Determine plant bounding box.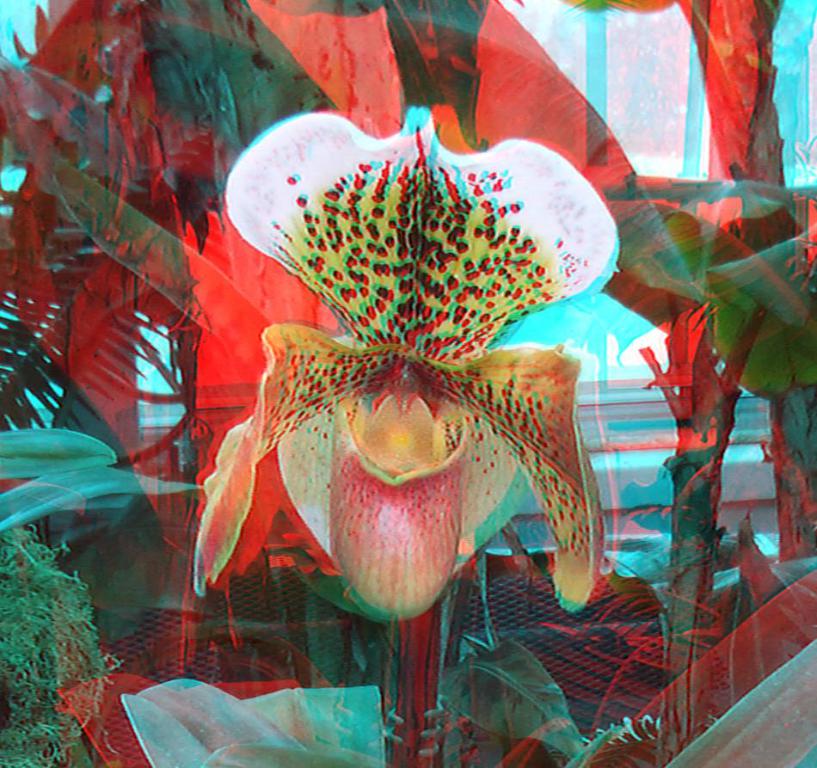
Determined: (0,0,218,634).
